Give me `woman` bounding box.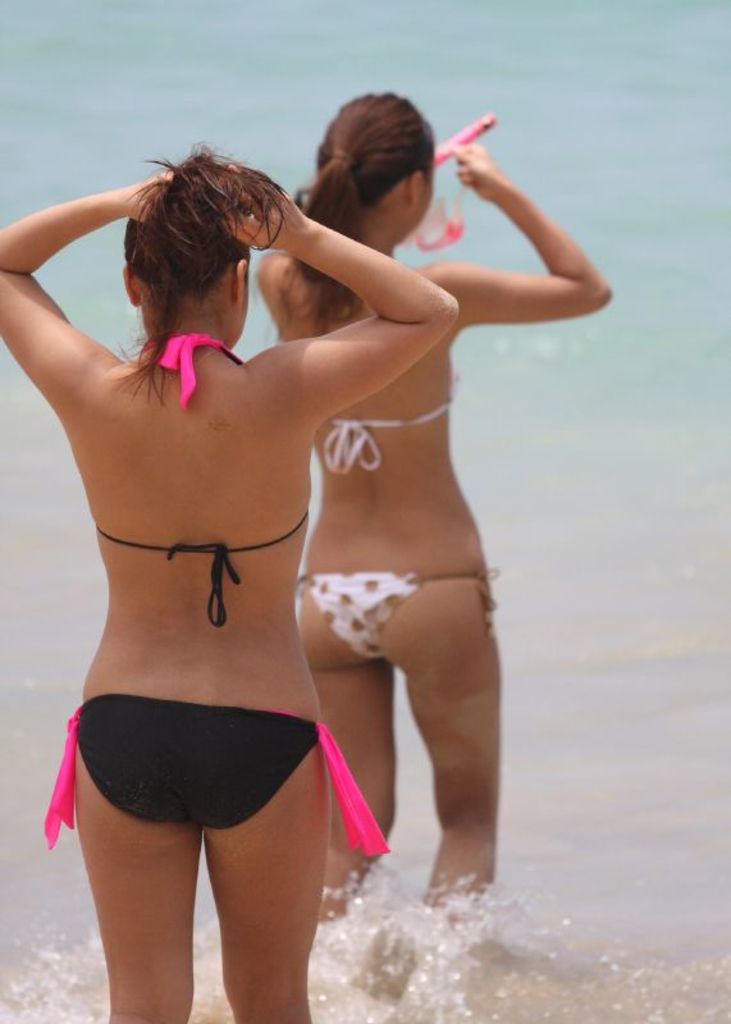
<region>0, 143, 454, 1023</region>.
